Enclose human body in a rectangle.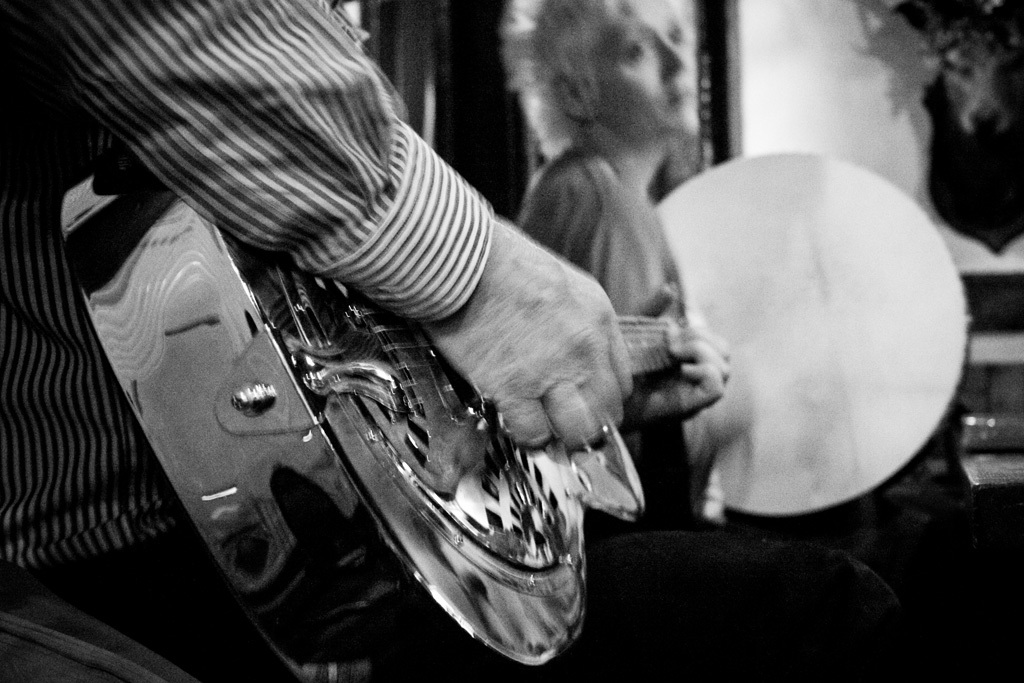
locate(0, 0, 733, 682).
